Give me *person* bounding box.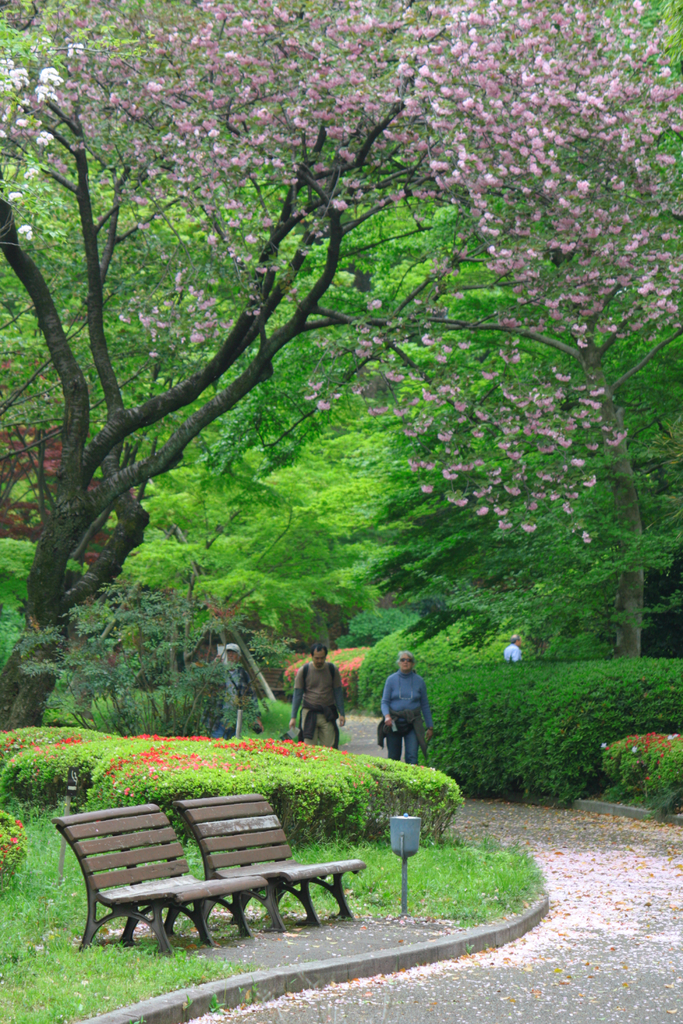
{"x1": 504, "y1": 634, "x2": 523, "y2": 662}.
